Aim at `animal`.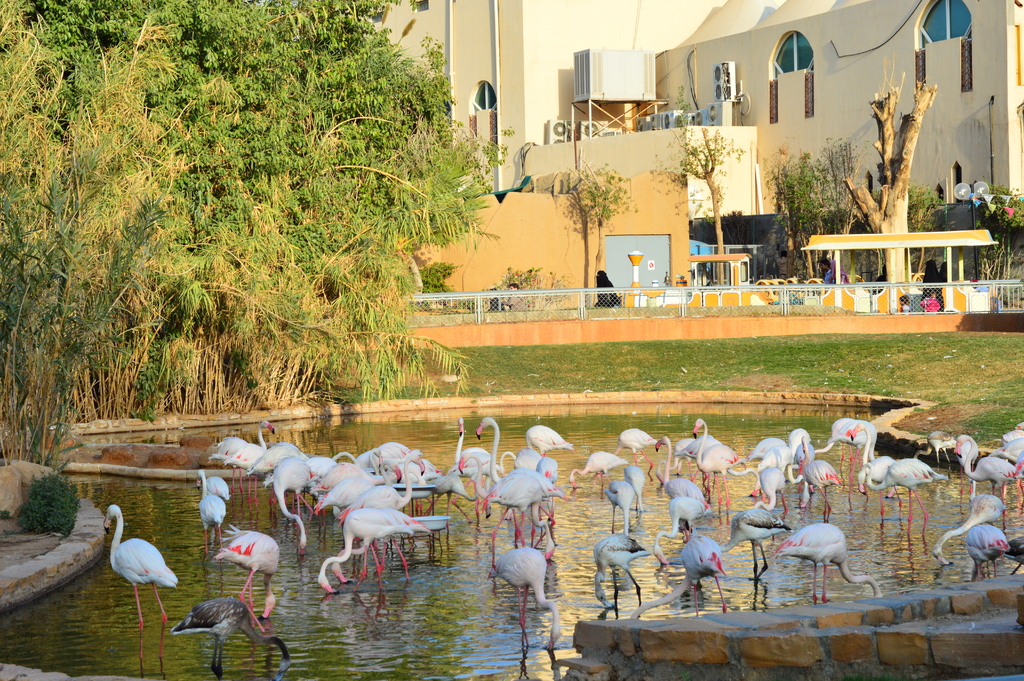
Aimed at [x1=490, y1=546, x2=561, y2=673].
